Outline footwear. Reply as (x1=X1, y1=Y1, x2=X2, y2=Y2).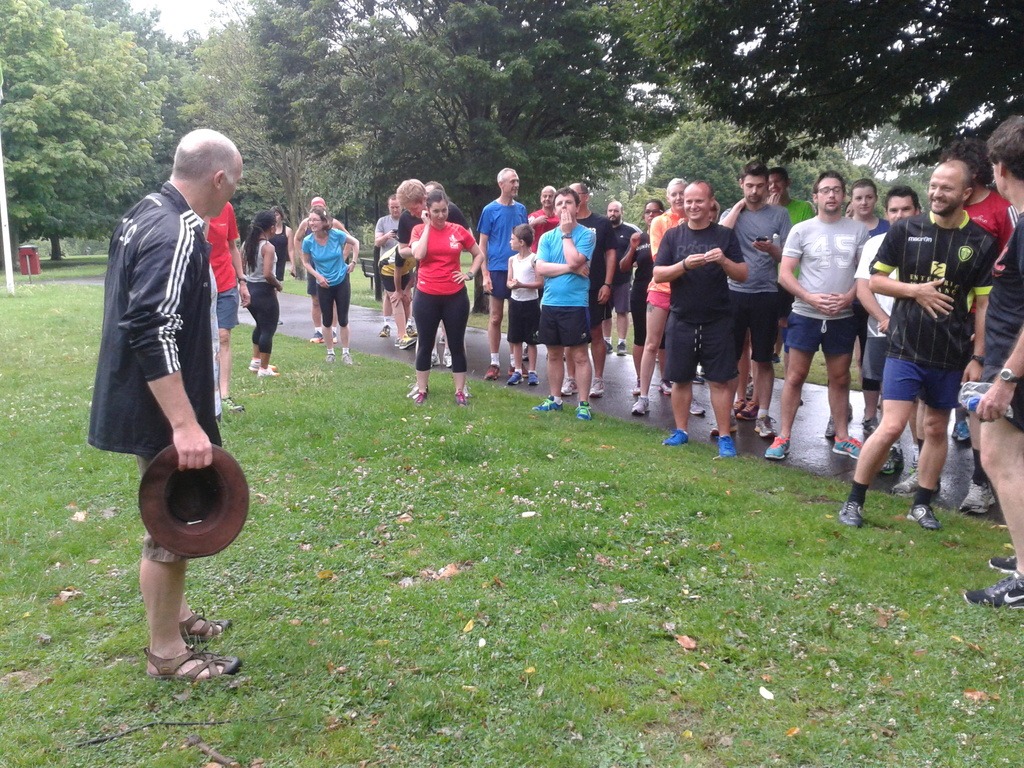
(x1=429, y1=347, x2=440, y2=364).
